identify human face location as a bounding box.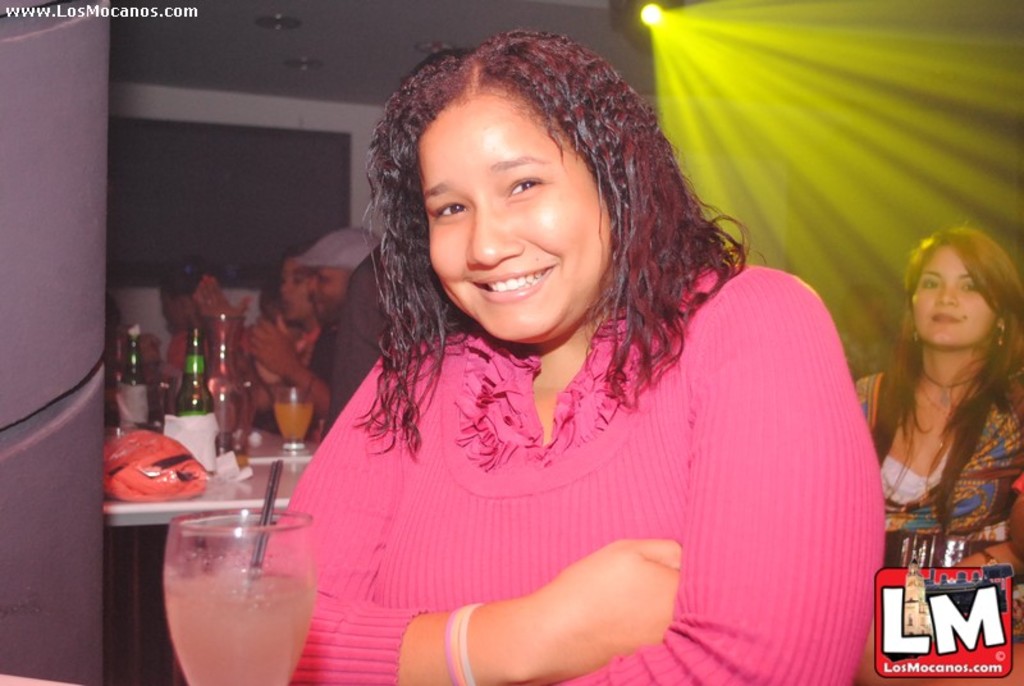
[left=308, top=266, right=347, bottom=324].
